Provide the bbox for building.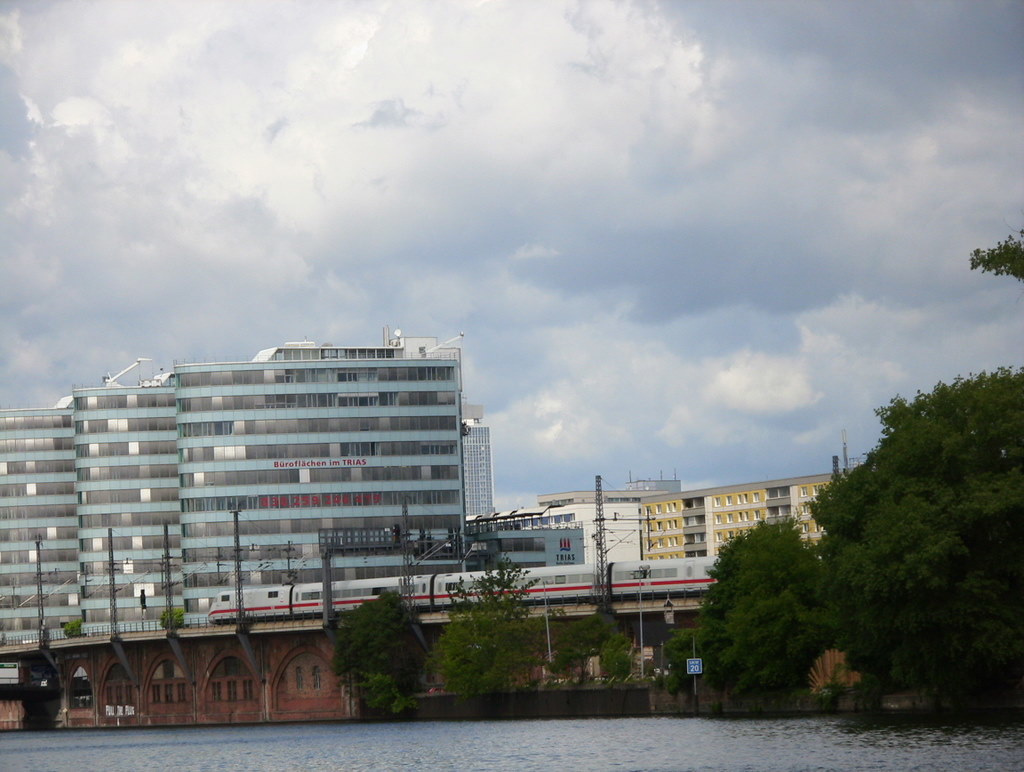
<bbox>540, 485, 678, 567</bbox>.
